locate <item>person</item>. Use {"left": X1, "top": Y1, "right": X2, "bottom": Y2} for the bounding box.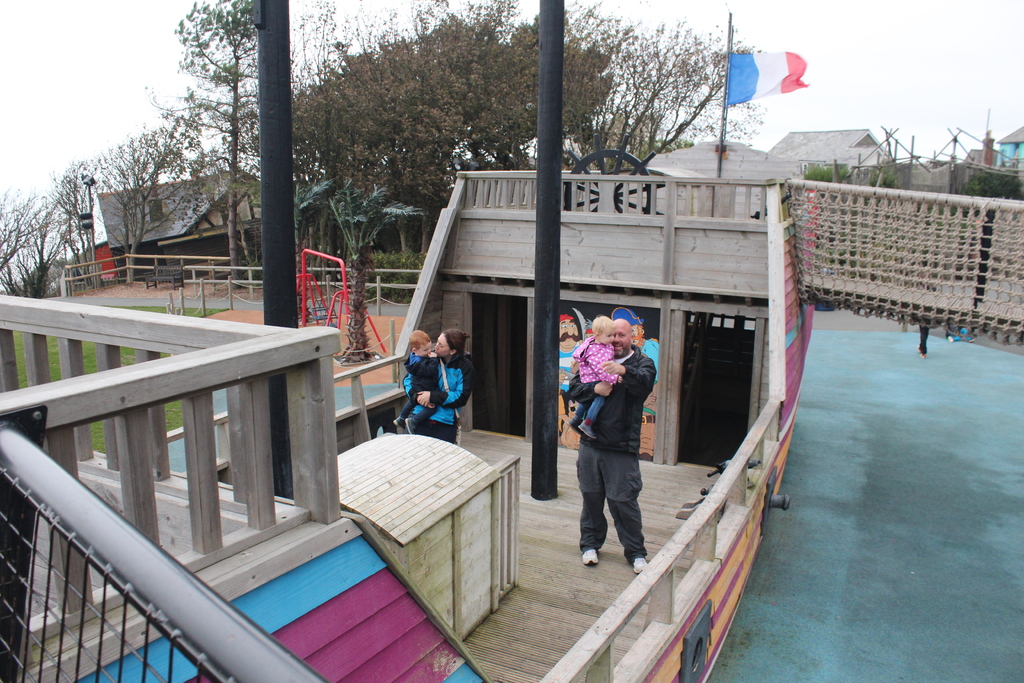
{"left": 414, "top": 324, "right": 475, "bottom": 441}.
